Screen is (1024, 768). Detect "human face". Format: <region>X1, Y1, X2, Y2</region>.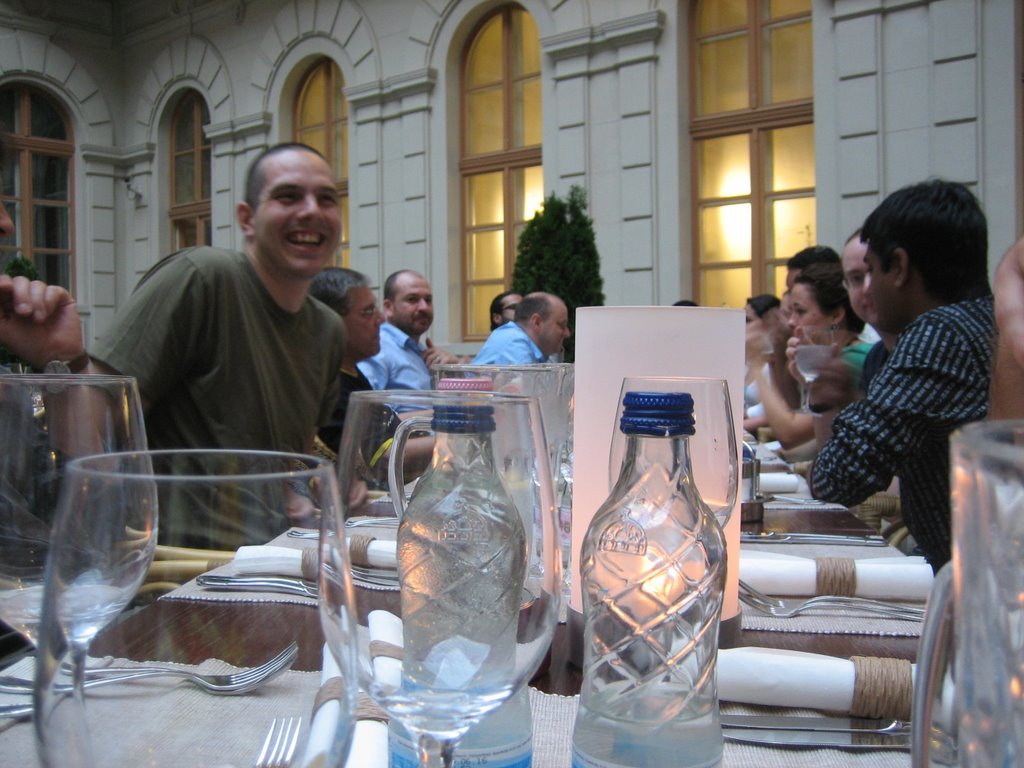
<region>792, 287, 817, 330</region>.
